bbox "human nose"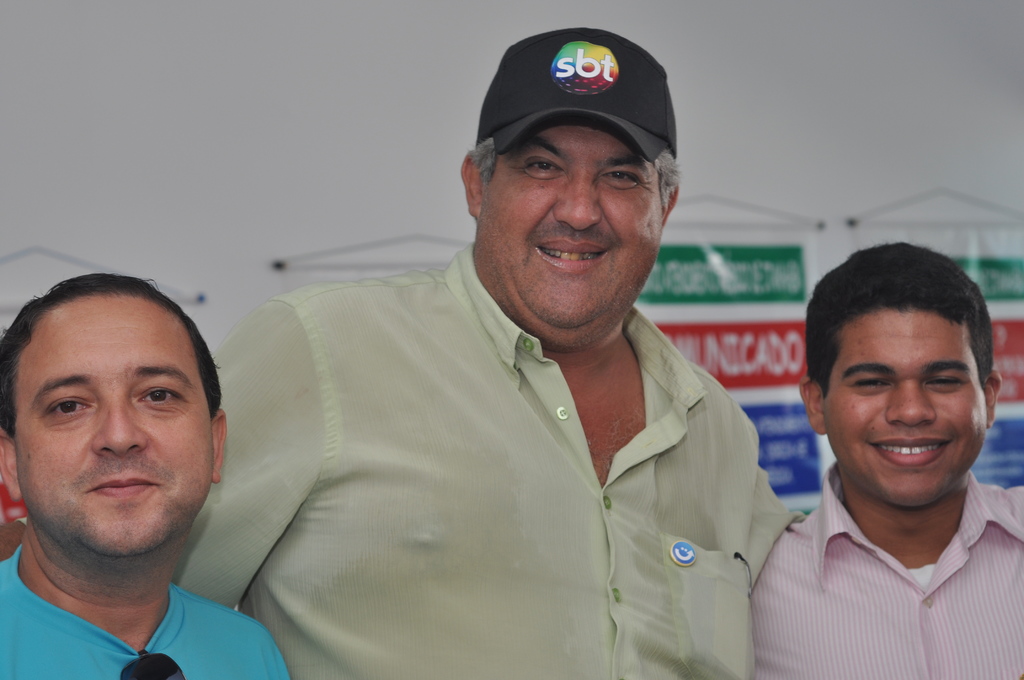
box(554, 169, 604, 231)
